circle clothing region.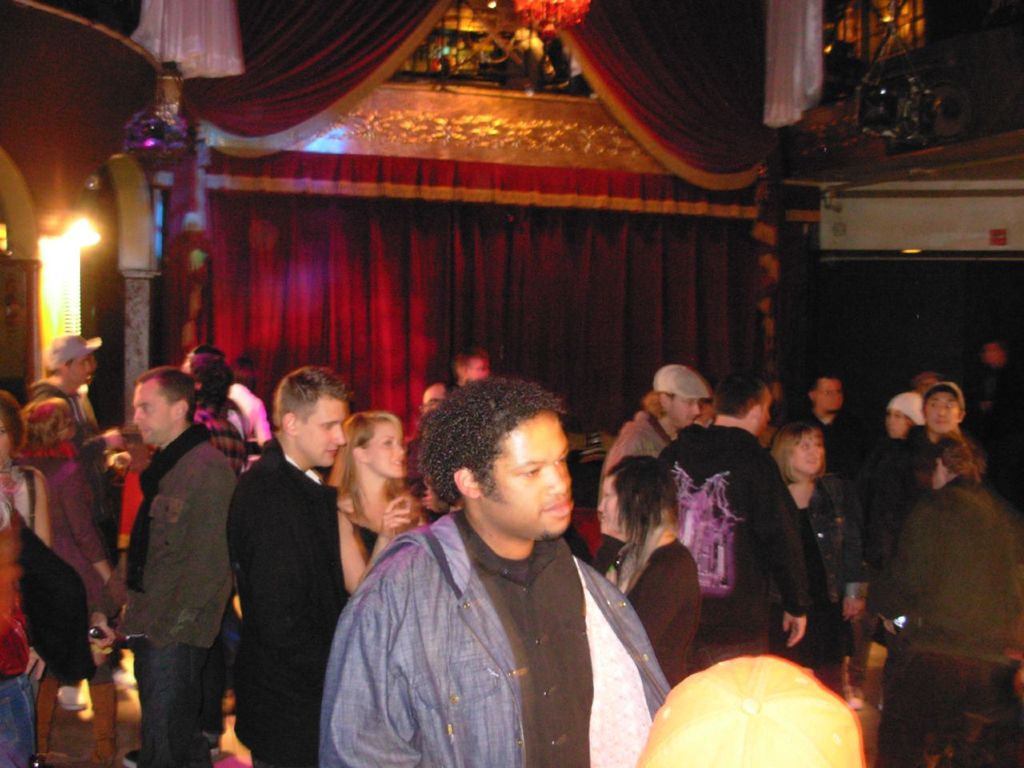
Region: BBox(859, 474, 1023, 764).
